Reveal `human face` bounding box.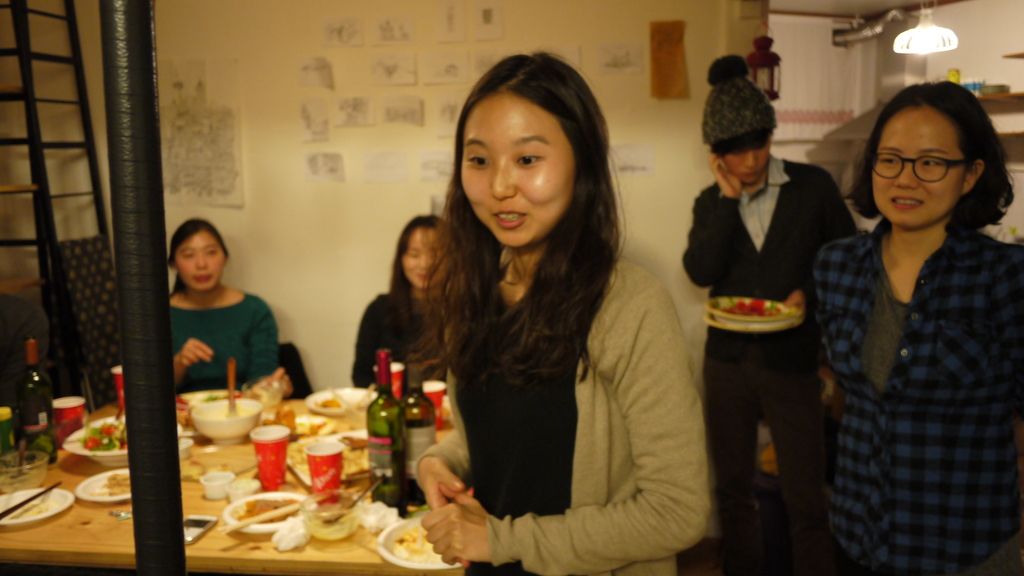
Revealed: {"left": 175, "top": 232, "right": 225, "bottom": 293}.
